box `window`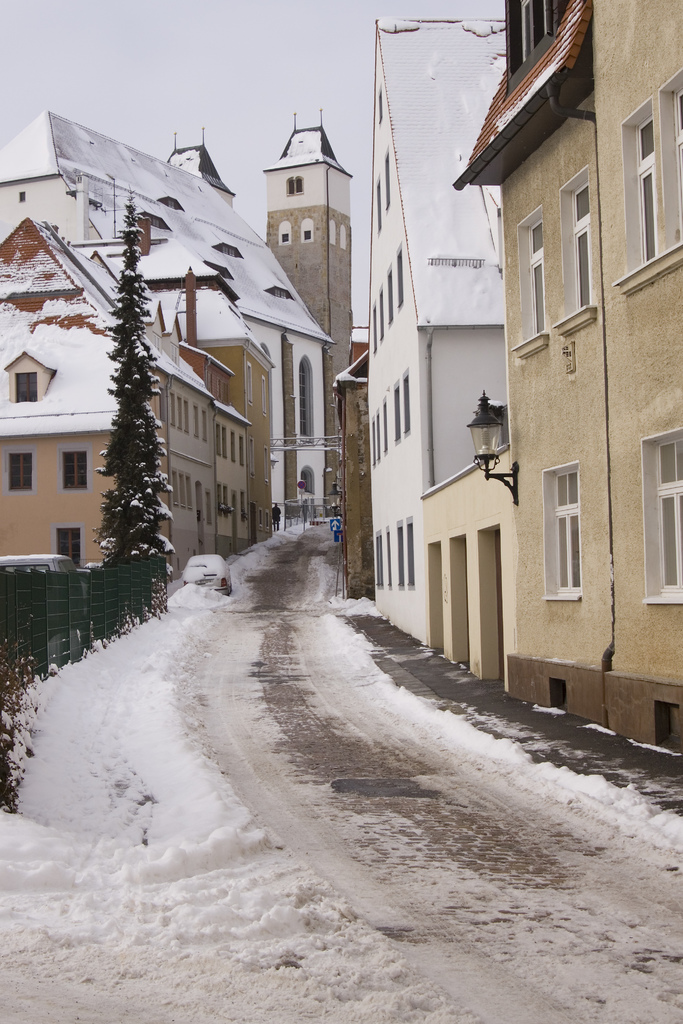
bbox=[557, 458, 607, 607]
